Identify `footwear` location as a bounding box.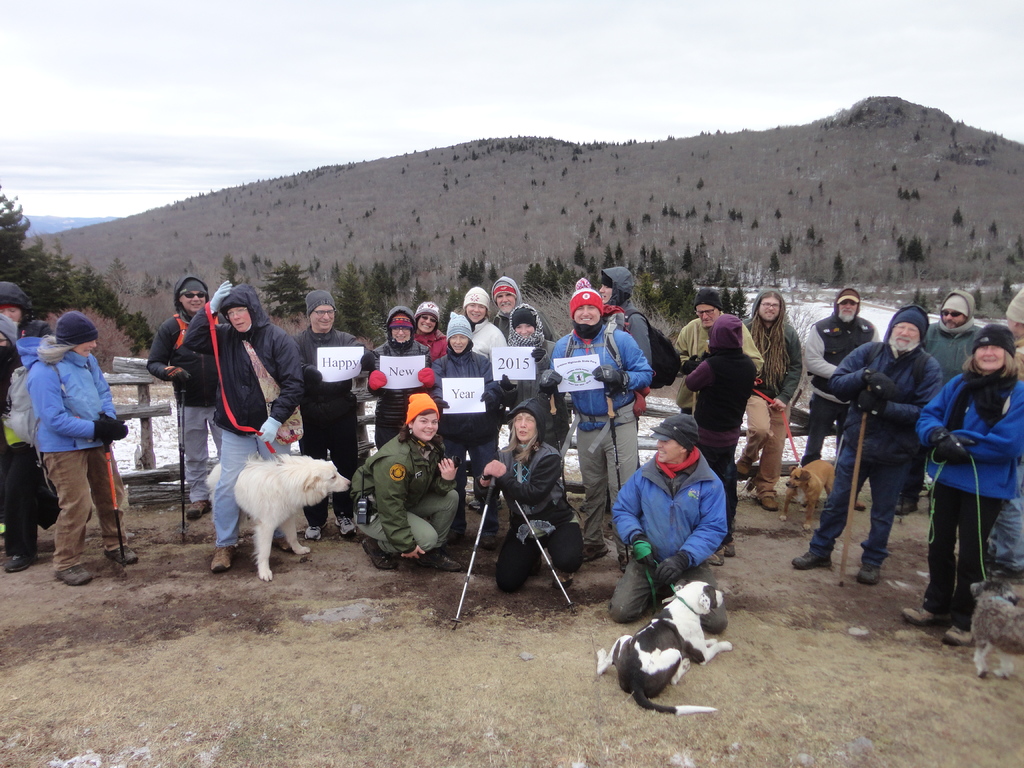
895,500,920,514.
